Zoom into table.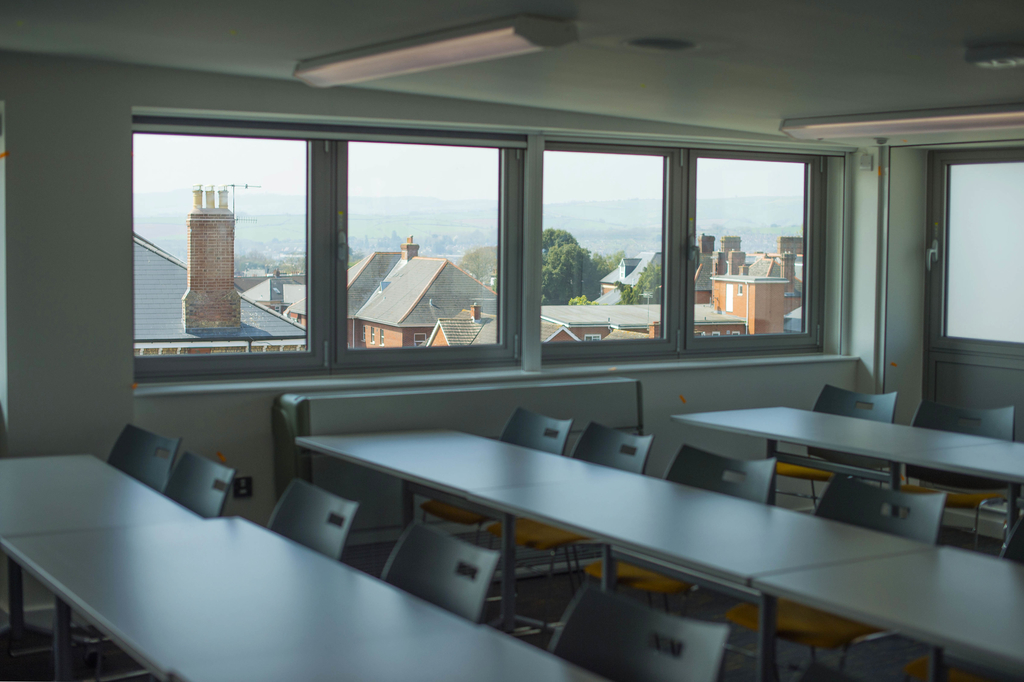
Zoom target: 671/402/1023/565.
